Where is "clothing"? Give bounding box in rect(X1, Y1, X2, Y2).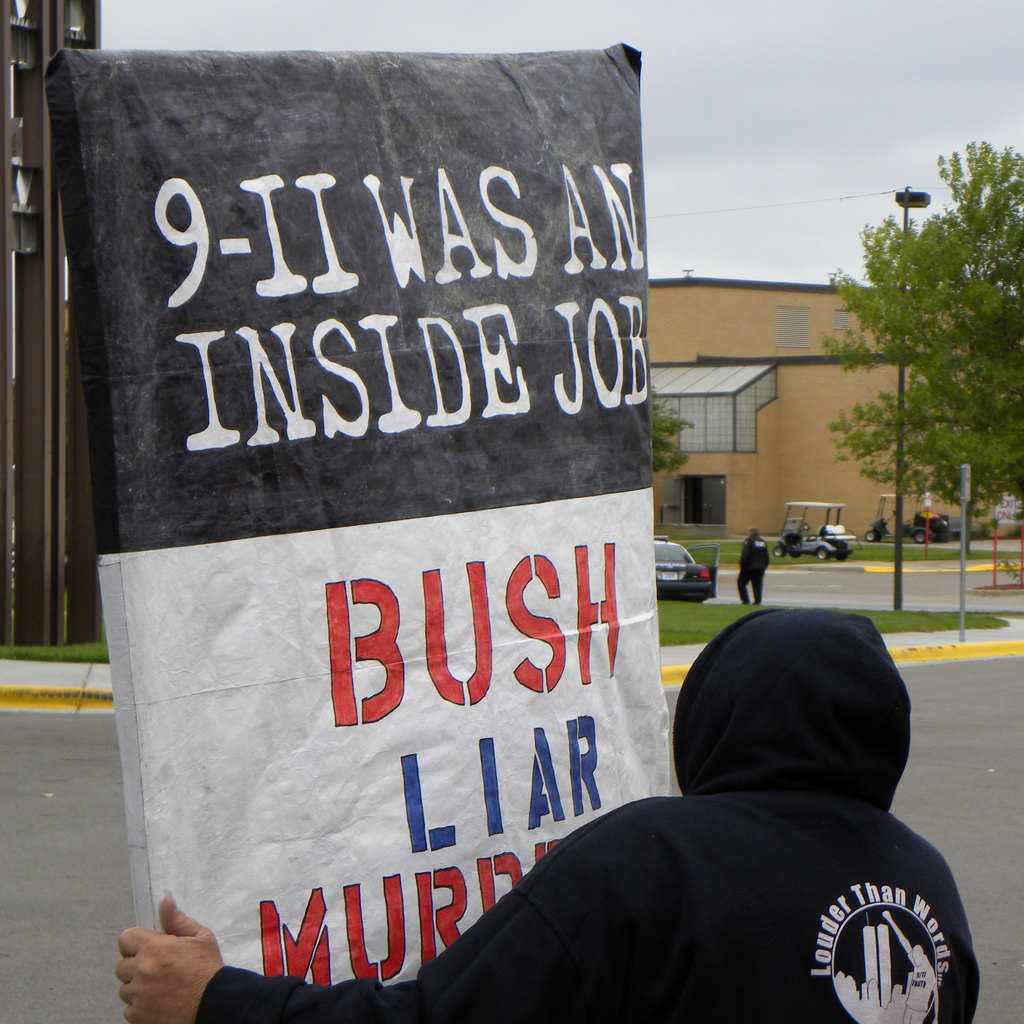
rect(732, 538, 765, 603).
